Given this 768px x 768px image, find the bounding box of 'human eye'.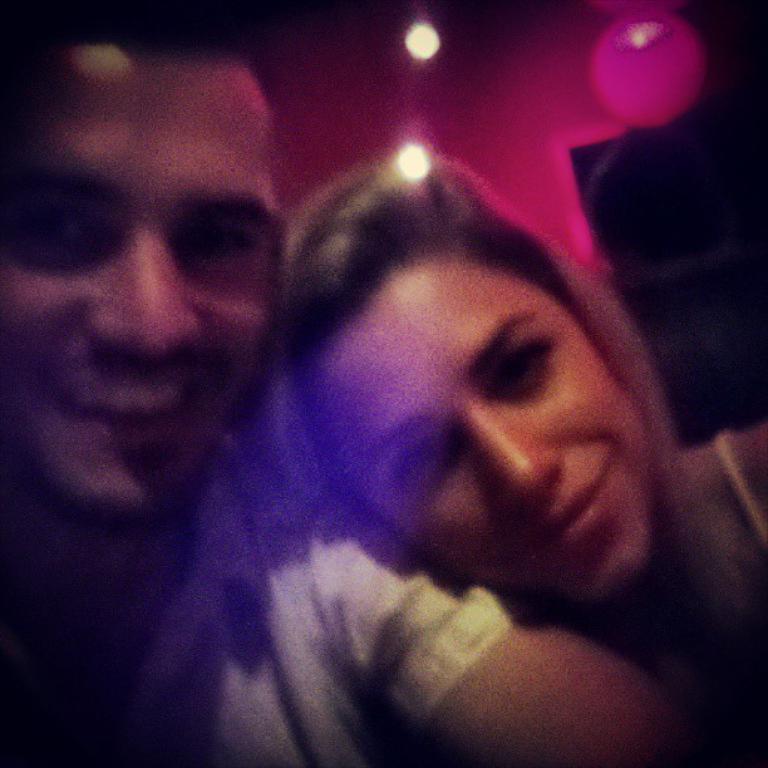
BBox(499, 335, 547, 394).
